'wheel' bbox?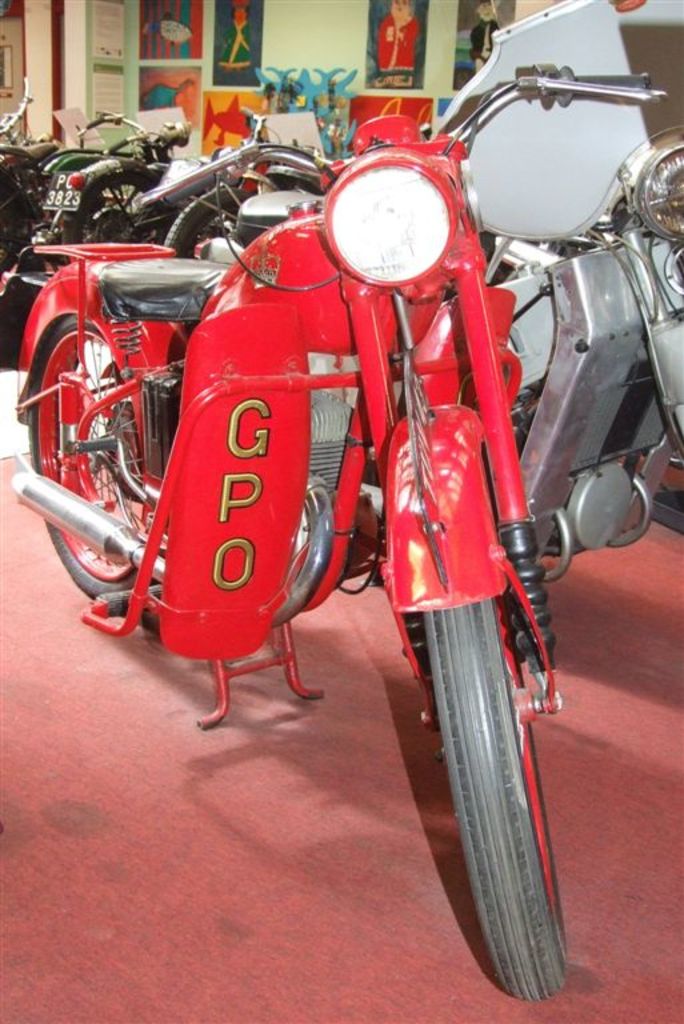
rect(20, 316, 161, 601)
